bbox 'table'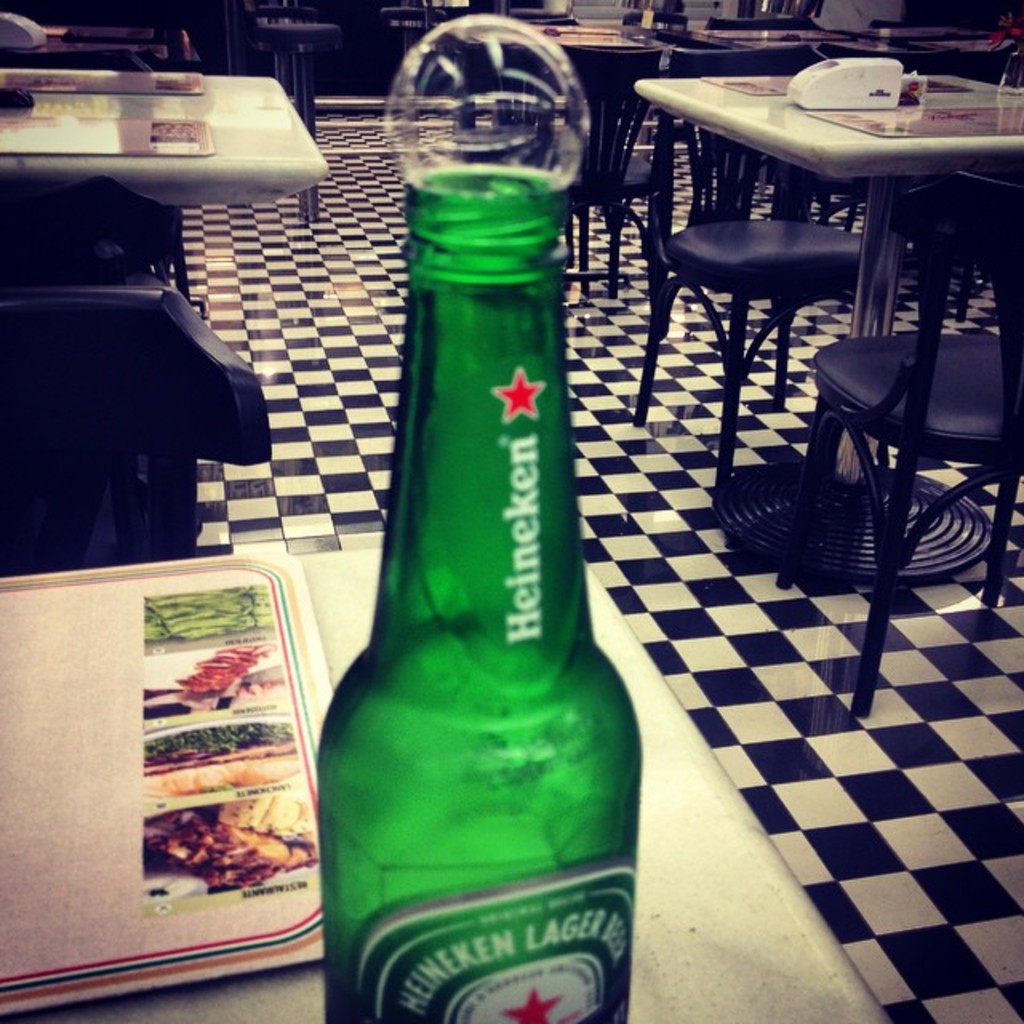
<region>0, 74, 325, 515</region>
